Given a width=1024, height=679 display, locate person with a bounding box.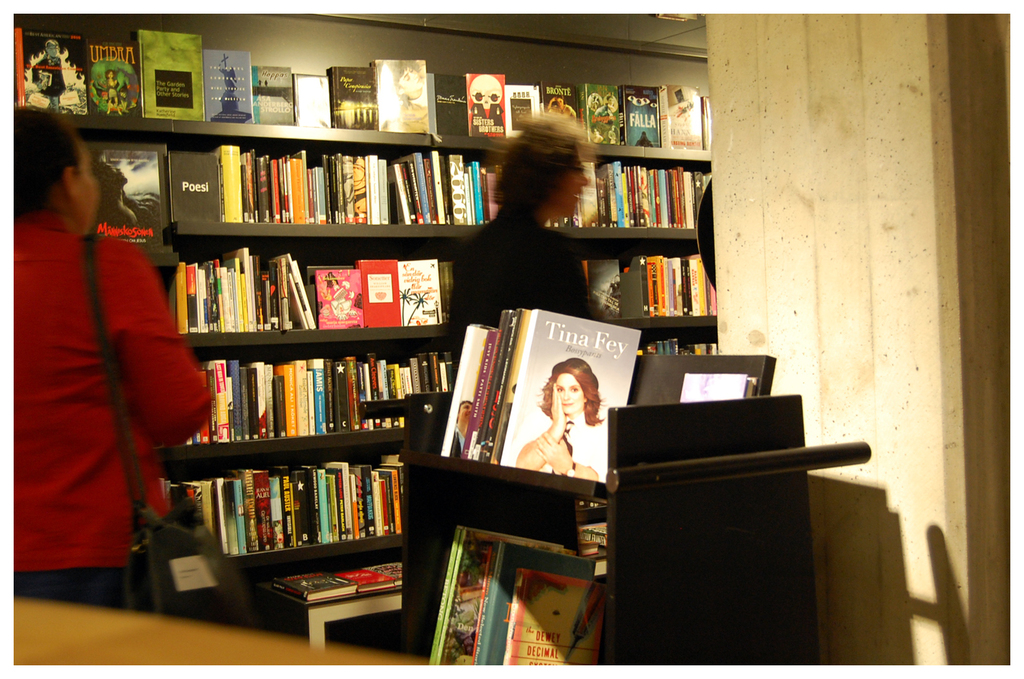
Located: detection(0, 98, 217, 605).
